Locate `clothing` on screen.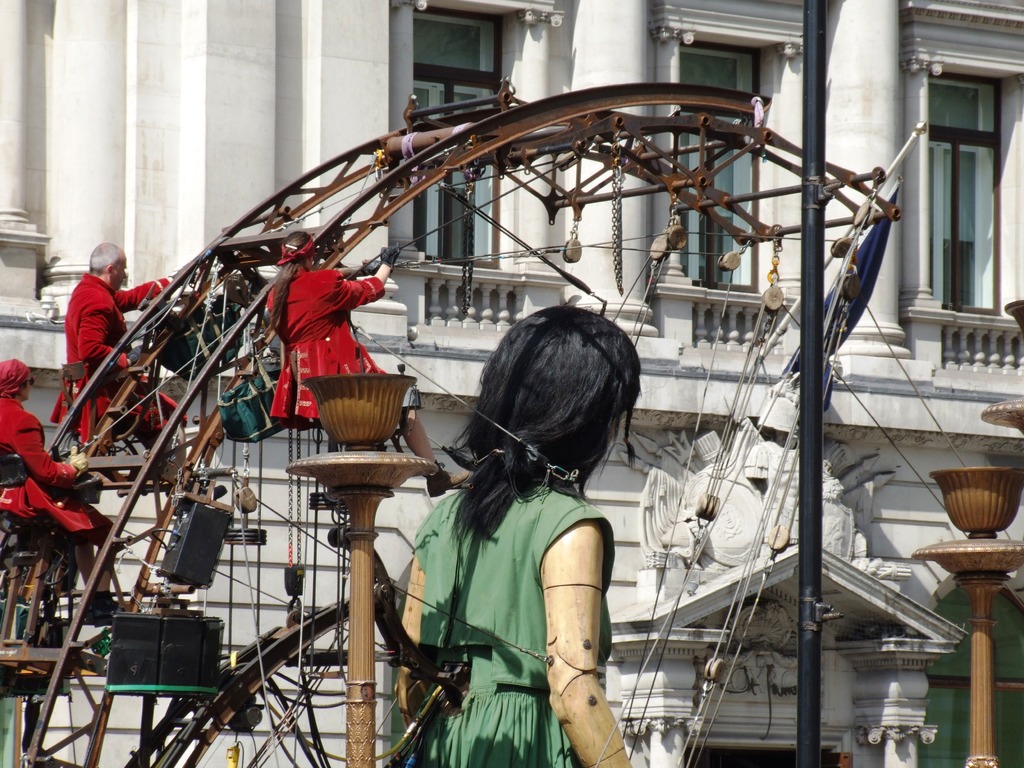
On screen at (x1=277, y1=260, x2=419, y2=420).
